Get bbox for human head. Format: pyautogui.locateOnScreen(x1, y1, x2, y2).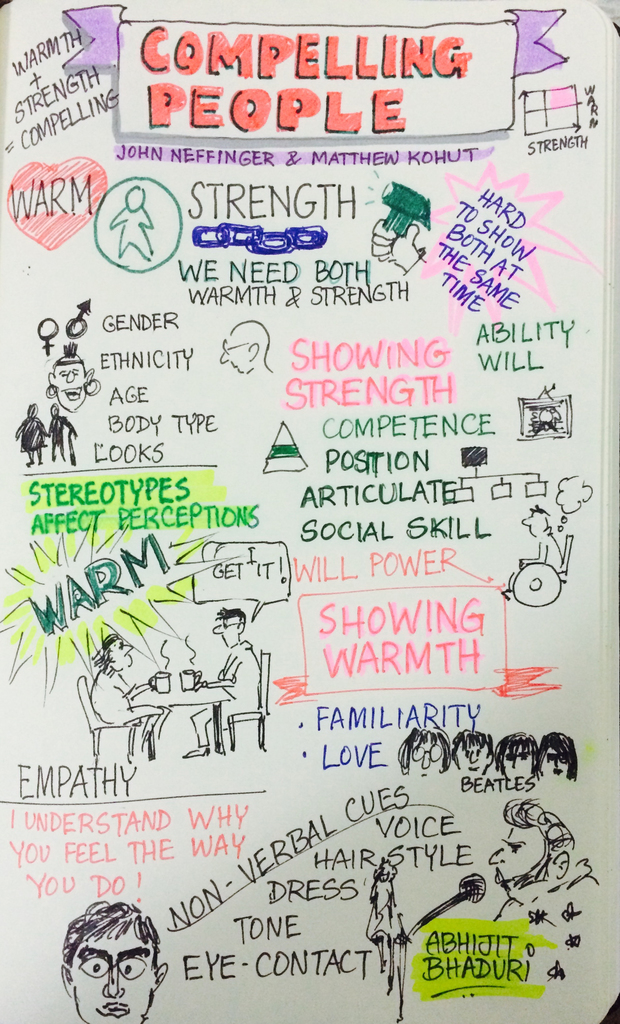
pyautogui.locateOnScreen(495, 731, 539, 781).
